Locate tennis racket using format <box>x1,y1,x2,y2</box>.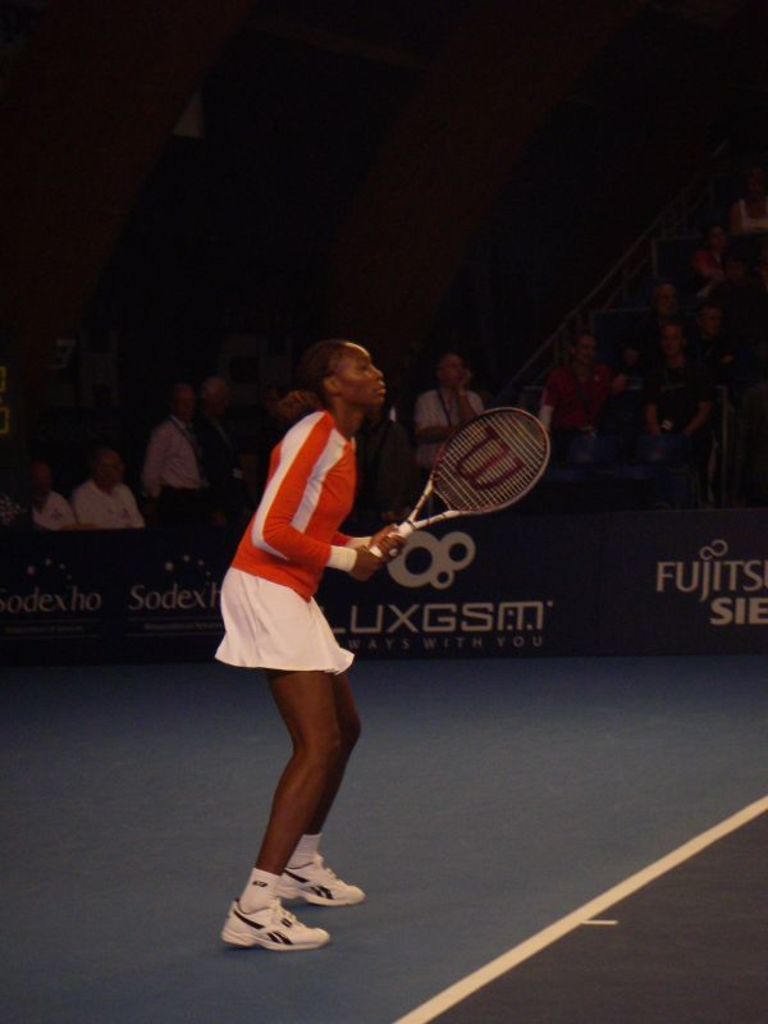
<box>365,403,552,559</box>.
